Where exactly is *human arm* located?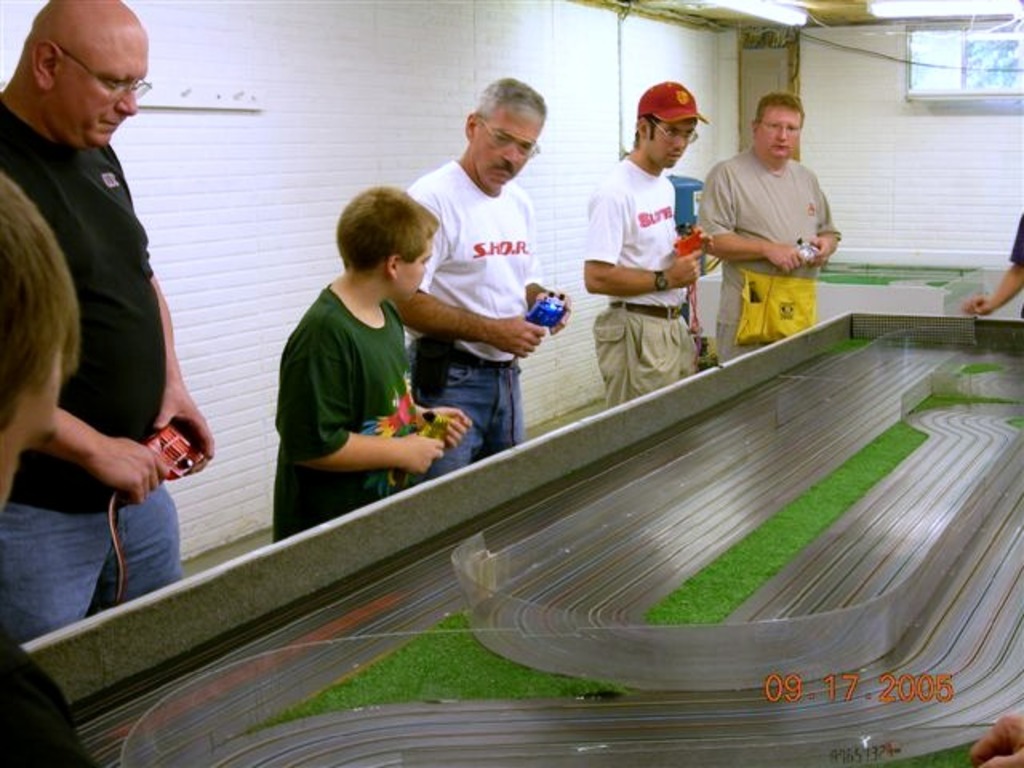
Its bounding box is region(278, 333, 446, 480).
